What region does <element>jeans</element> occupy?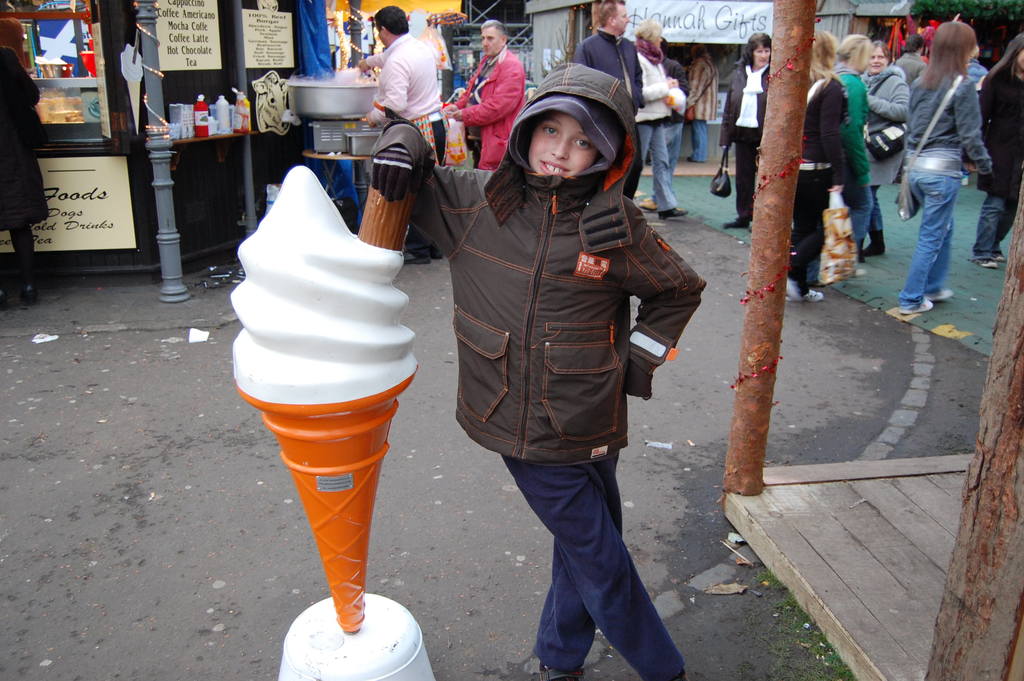
locate(639, 125, 680, 217).
